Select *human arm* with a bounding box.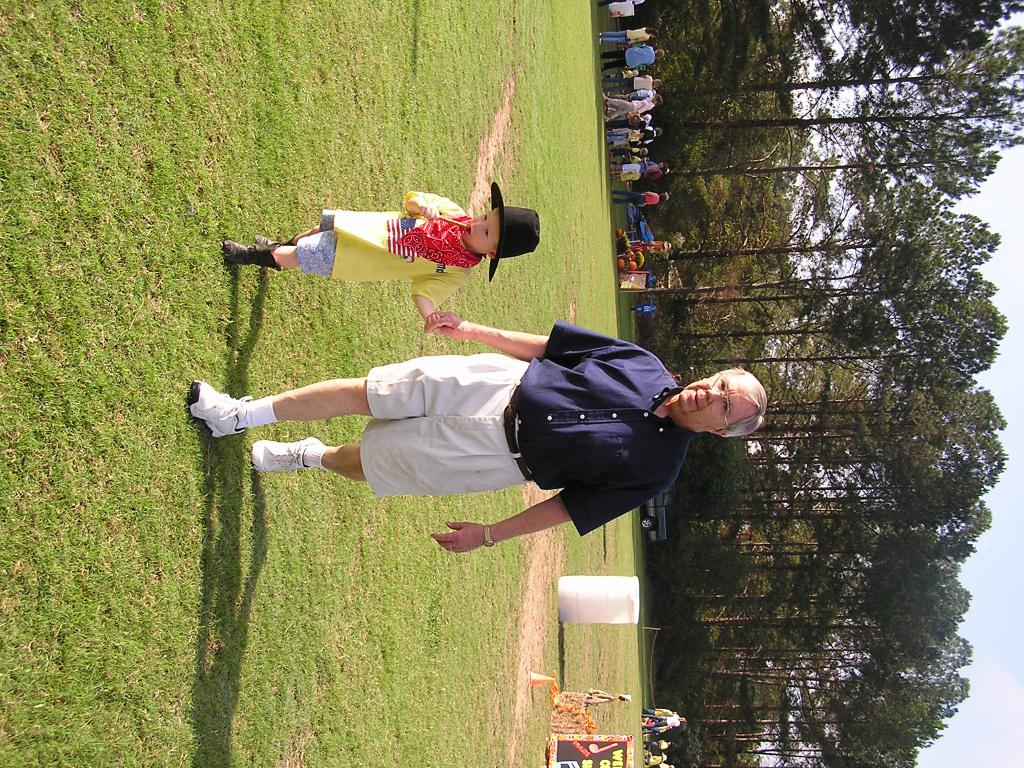
<bbox>642, 157, 648, 162</bbox>.
